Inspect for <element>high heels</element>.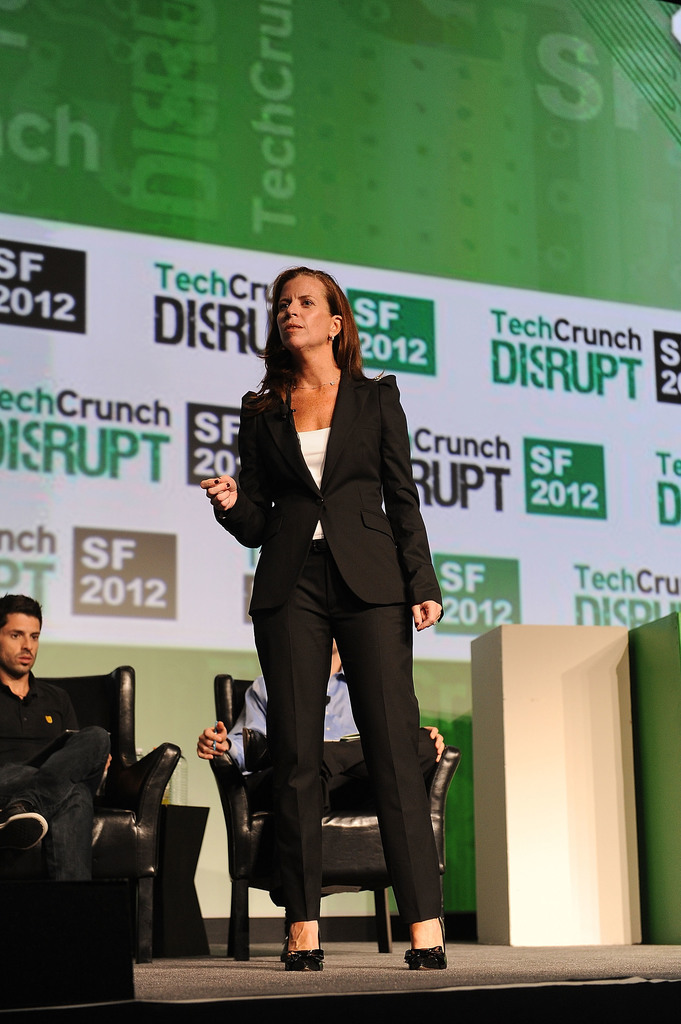
Inspection: 402,920,447,968.
